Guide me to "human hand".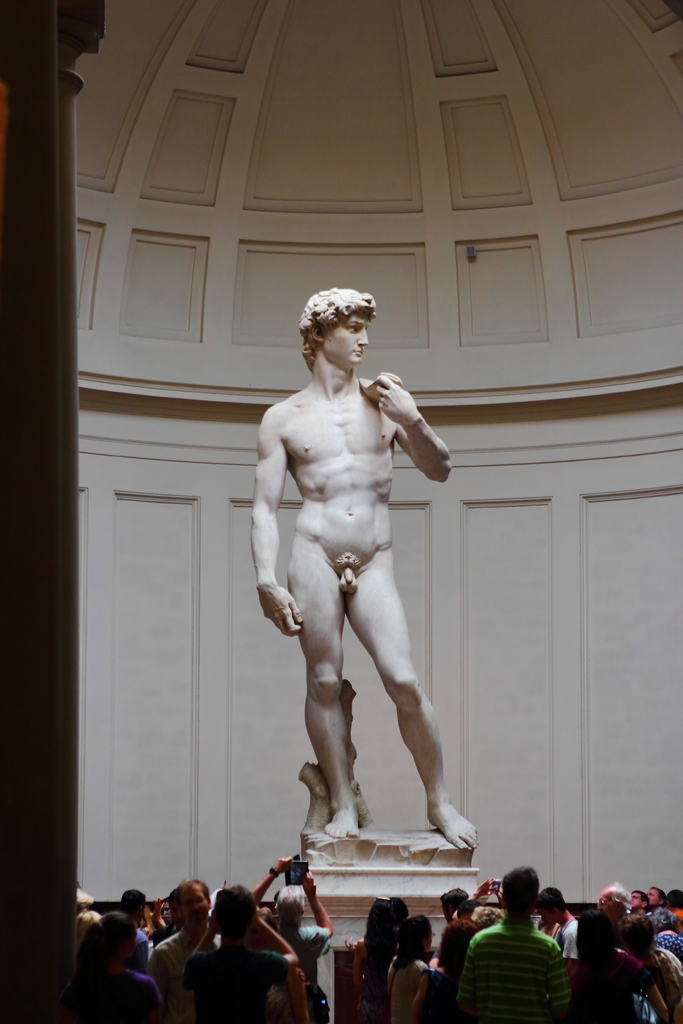
Guidance: bbox=[303, 871, 317, 899].
